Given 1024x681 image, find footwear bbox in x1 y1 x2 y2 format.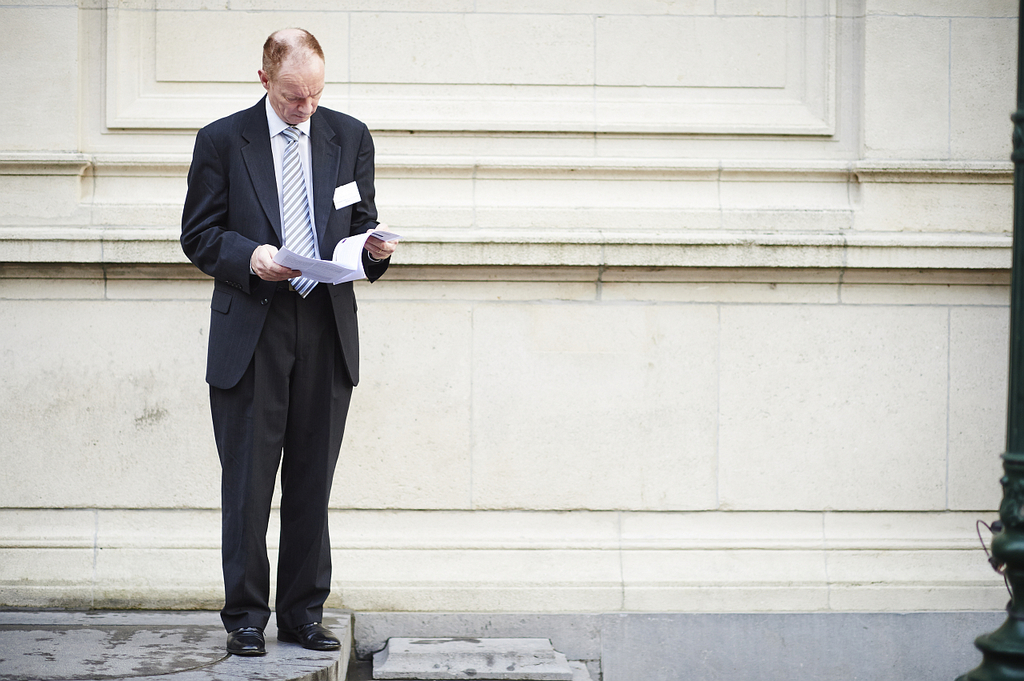
274 619 343 654.
